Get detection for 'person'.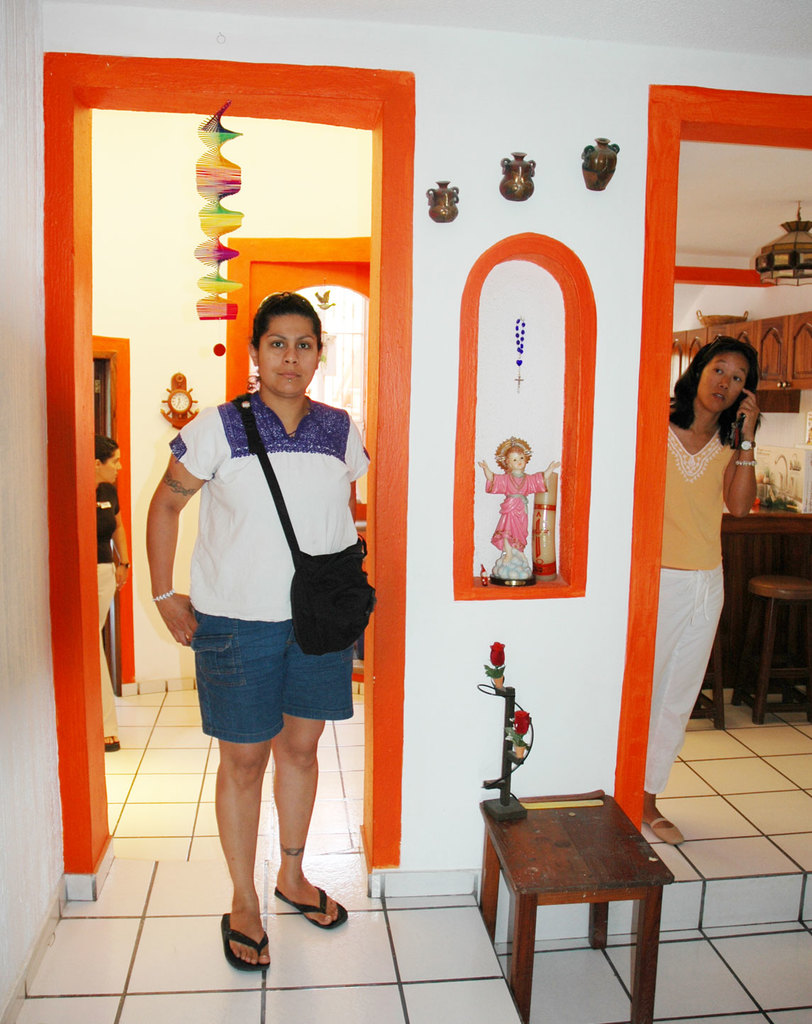
Detection: <box>93,430,125,753</box>.
